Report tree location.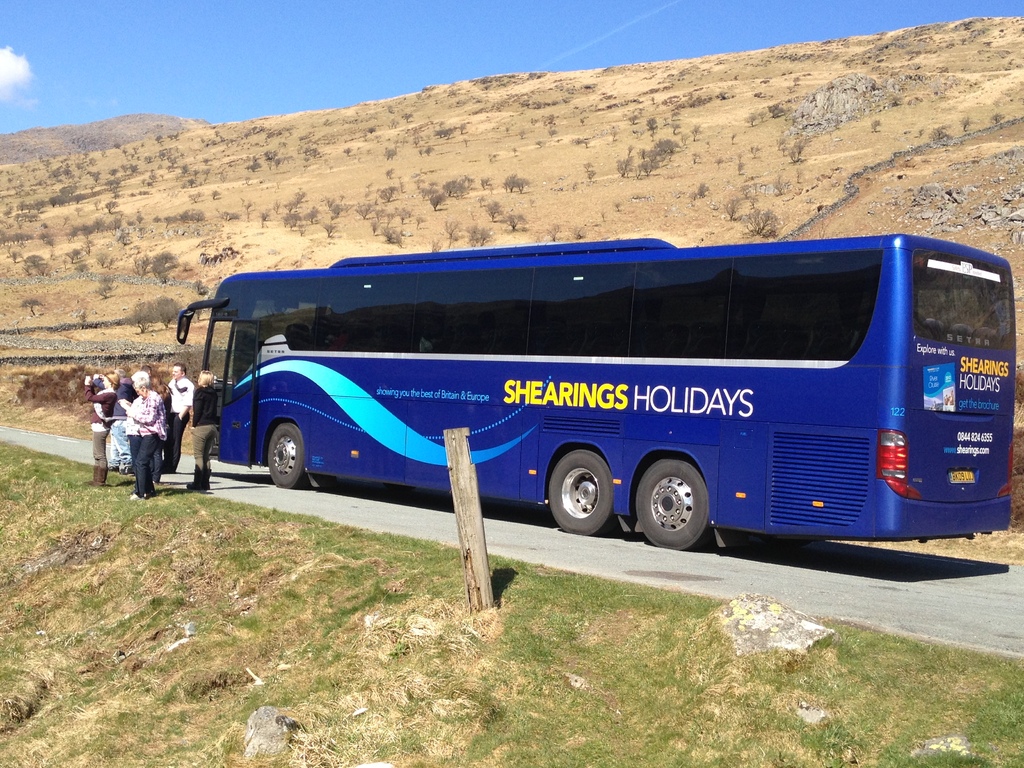
Report: <region>93, 247, 112, 268</region>.
